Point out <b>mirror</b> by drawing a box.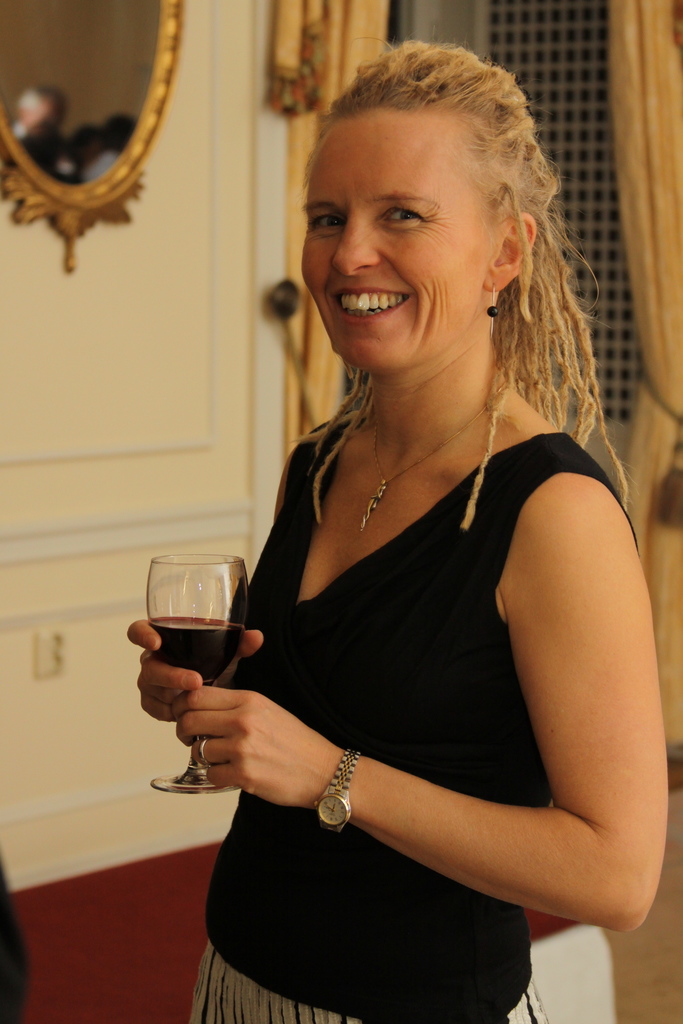
left=0, top=0, right=165, bottom=180.
